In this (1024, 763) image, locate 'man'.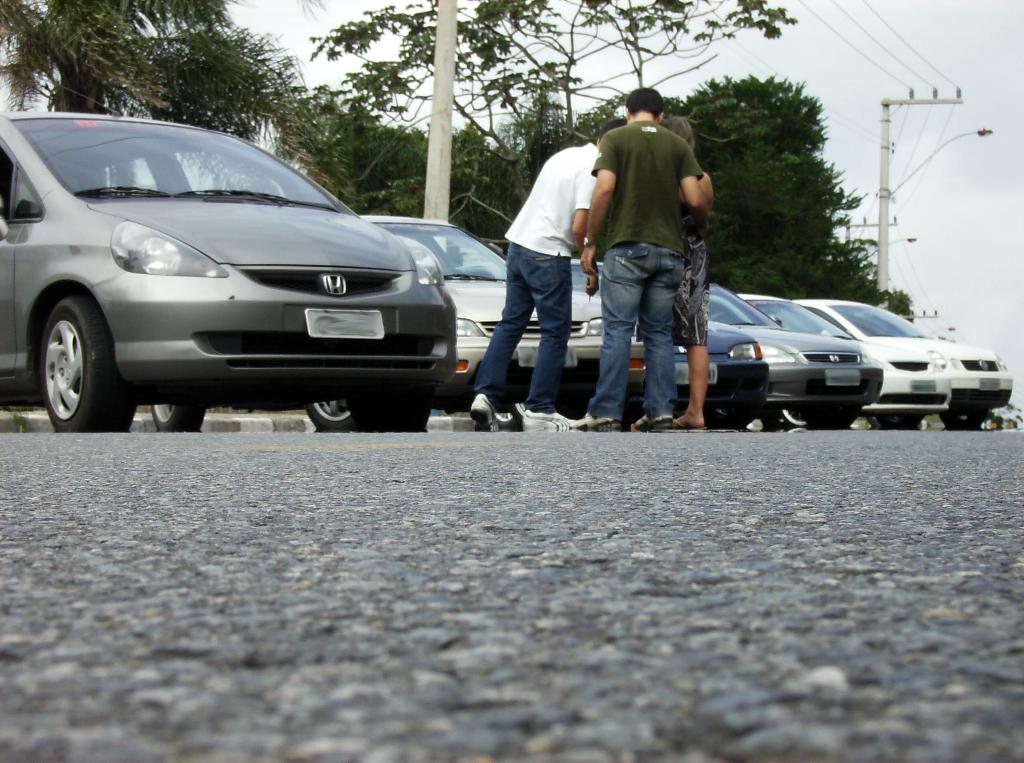
Bounding box: bbox=(466, 116, 633, 435).
